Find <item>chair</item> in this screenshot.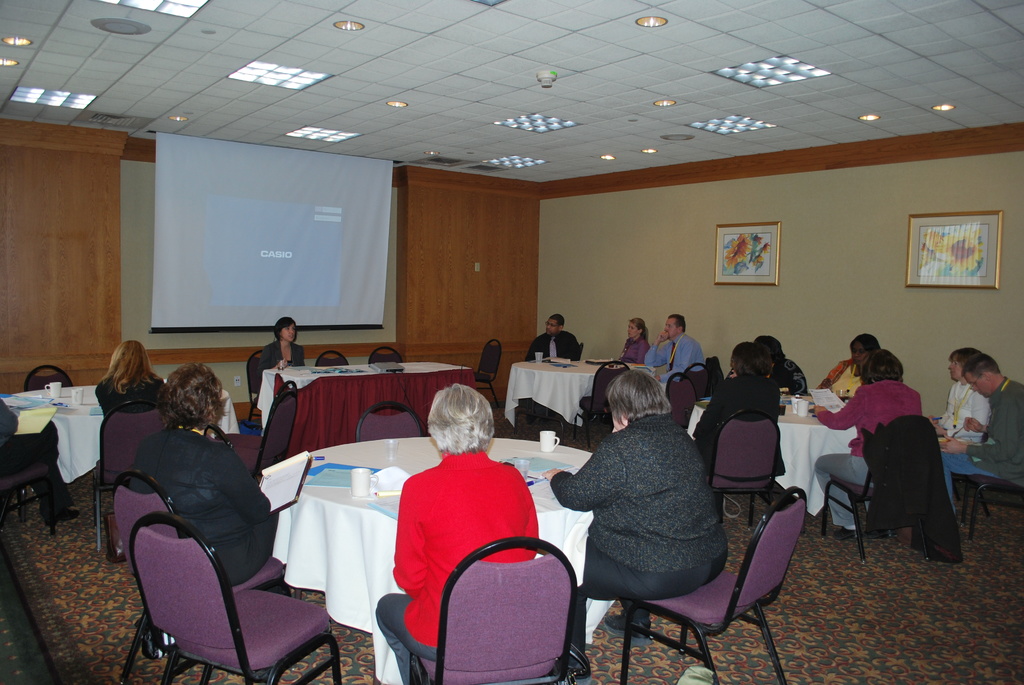
The bounding box for <item>chair</item> is (662, 368, 700, 431).
